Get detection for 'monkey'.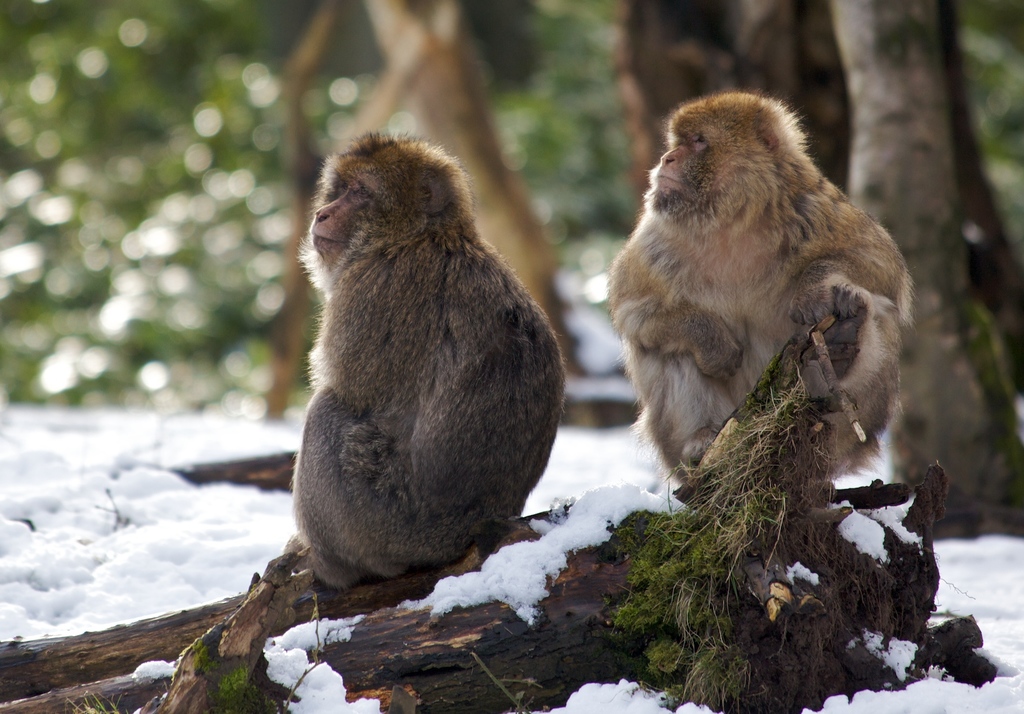
Detection: {"x1": 286, "y1": 127, "x2": 570, "y2": 589}.
